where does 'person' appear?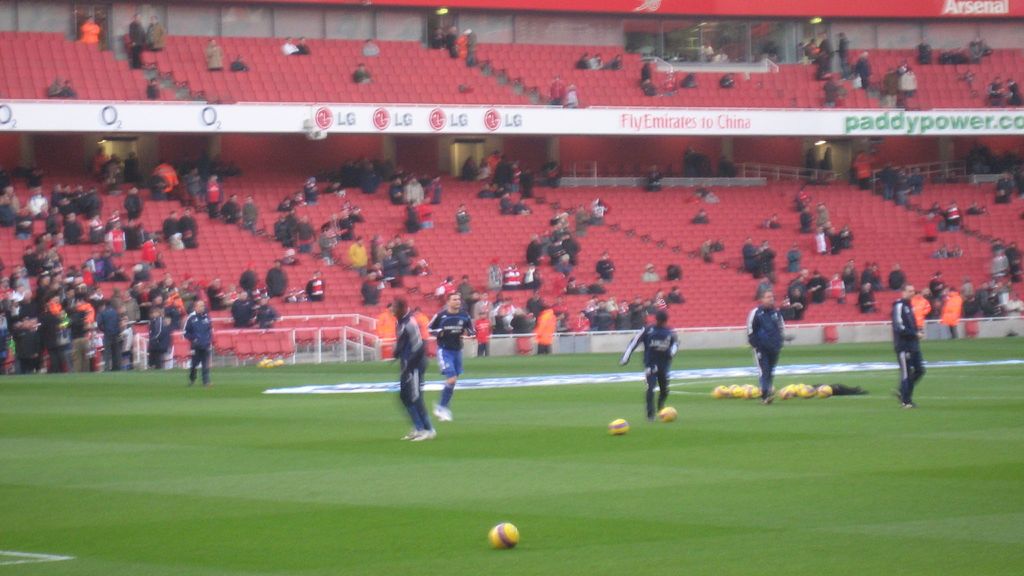
Appears at rect(347, 60, 371, 86).
